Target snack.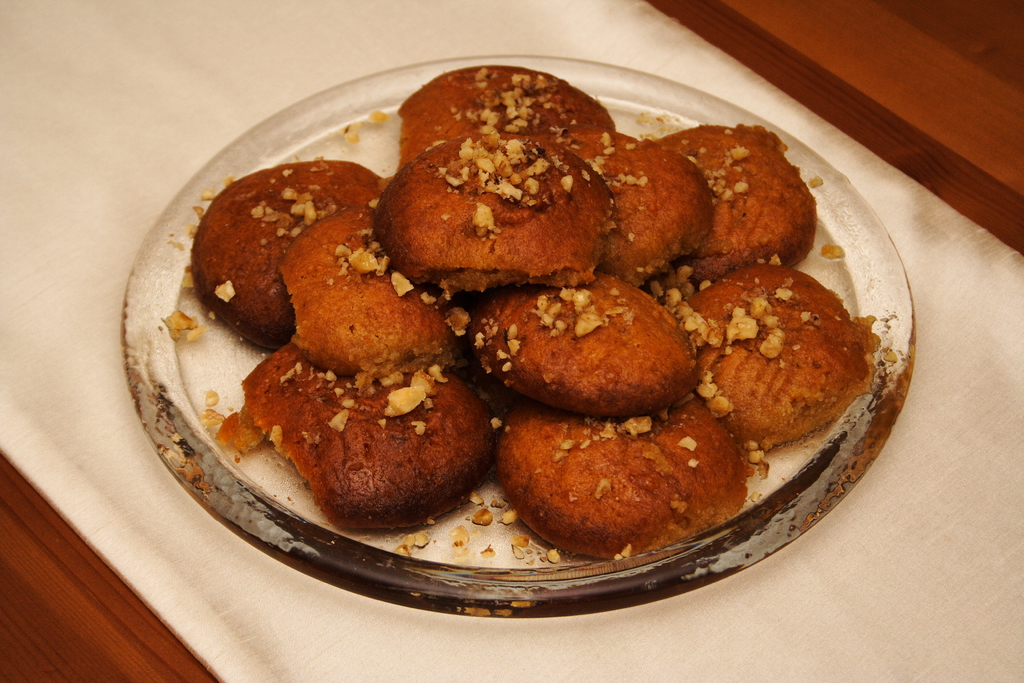
Target region: box=[369, 98, 632, 289].
